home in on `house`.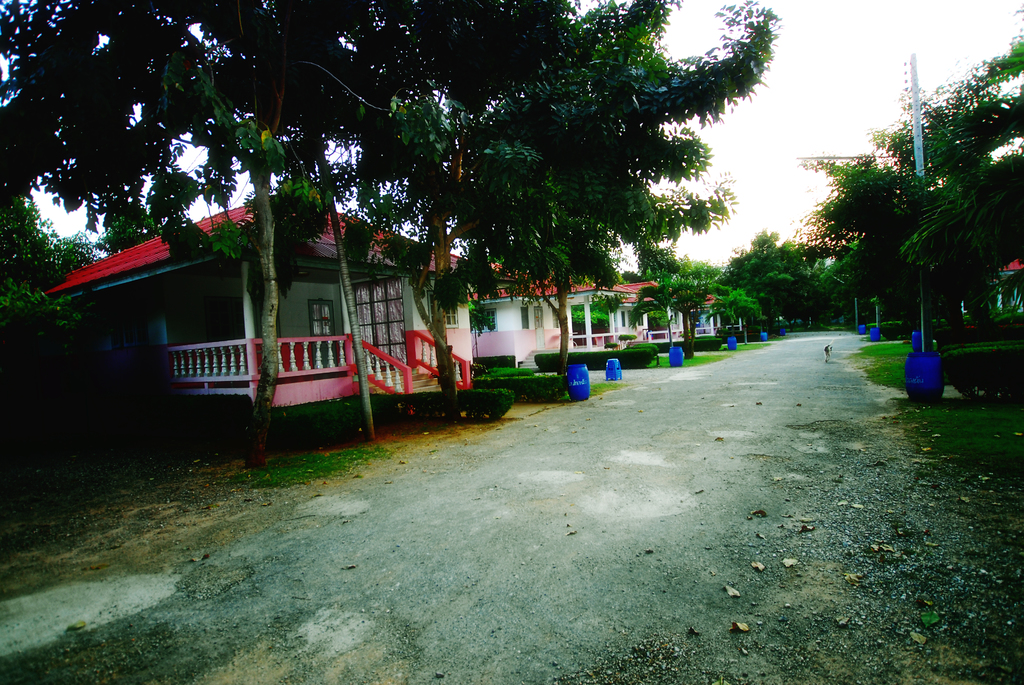
Homed in at detection(42, 200, 472, 407).
